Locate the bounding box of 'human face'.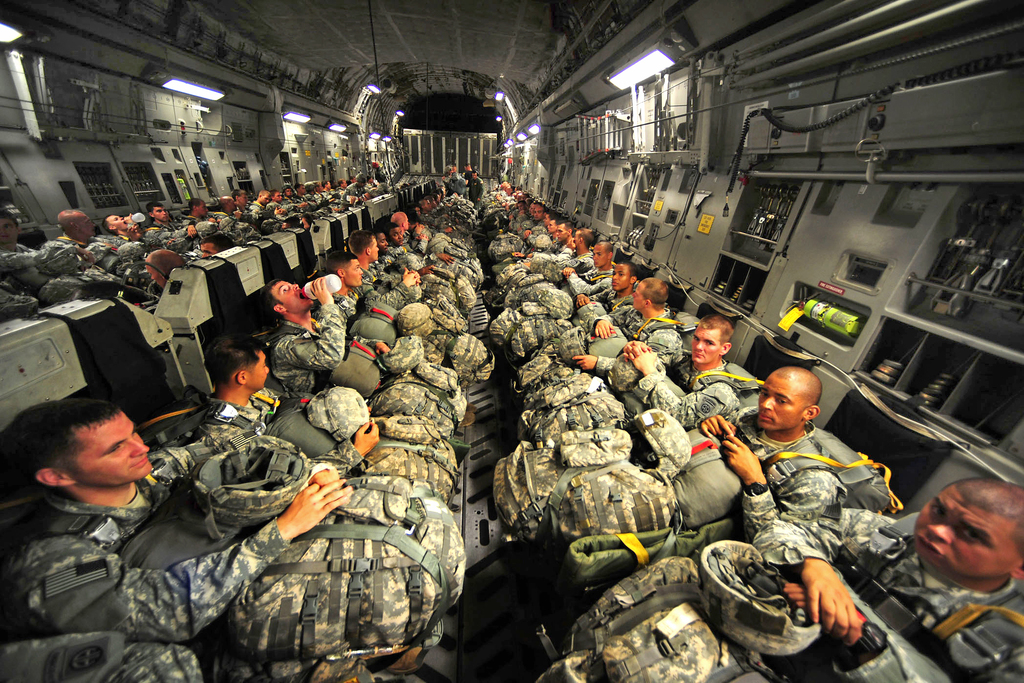
Bounding box: 340:257:365:286.
